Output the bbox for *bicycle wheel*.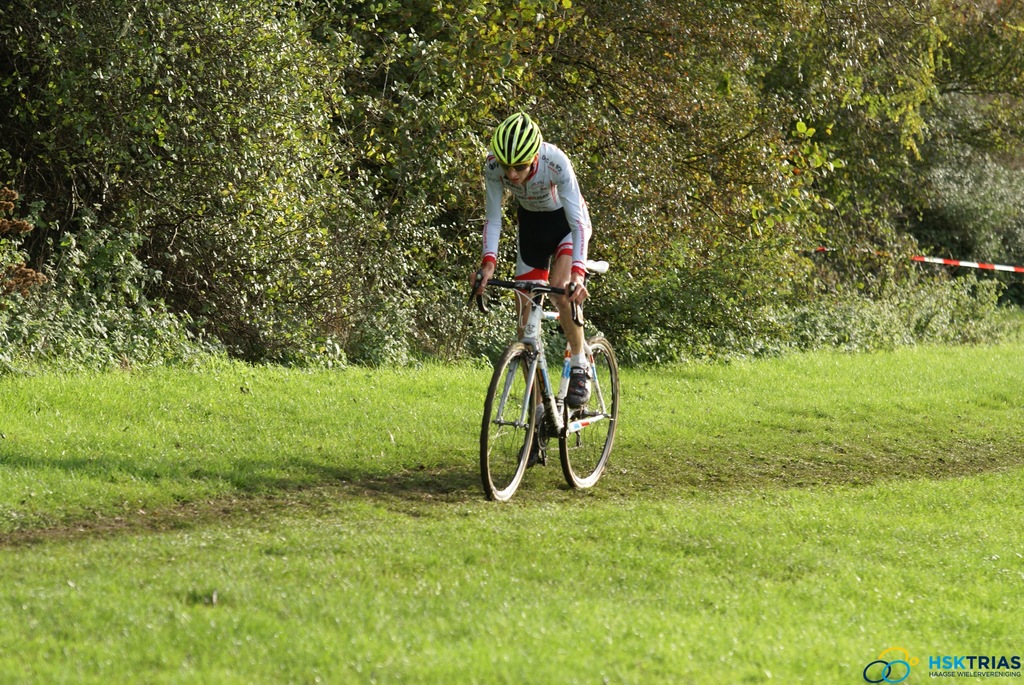
(563, 338, 618, 491).
